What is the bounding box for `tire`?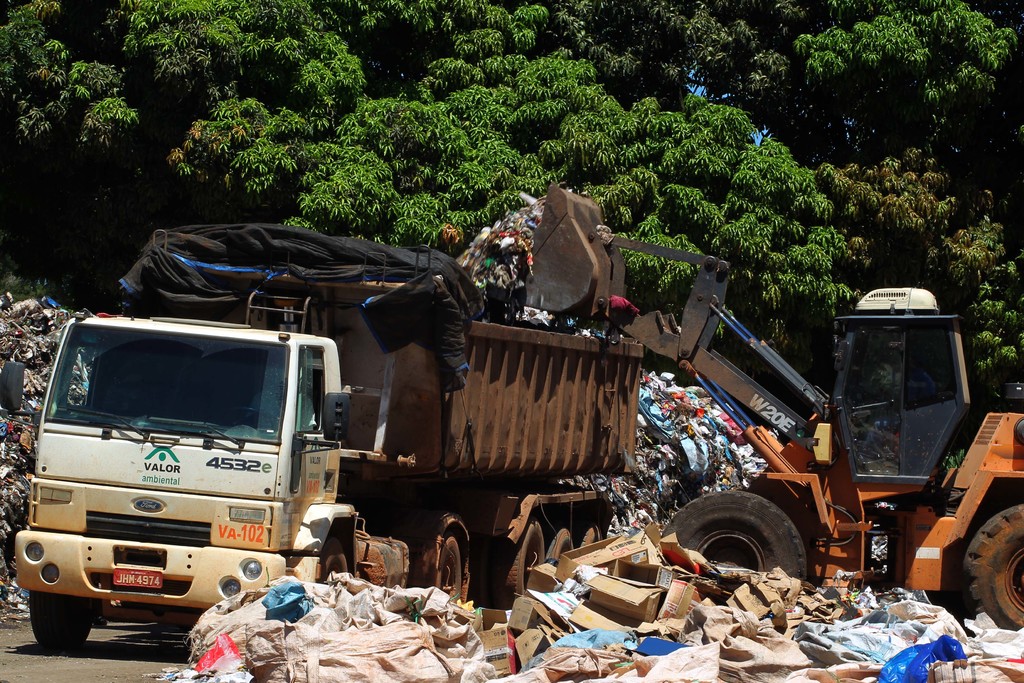
bbox=(492, 520, 547, 609).
